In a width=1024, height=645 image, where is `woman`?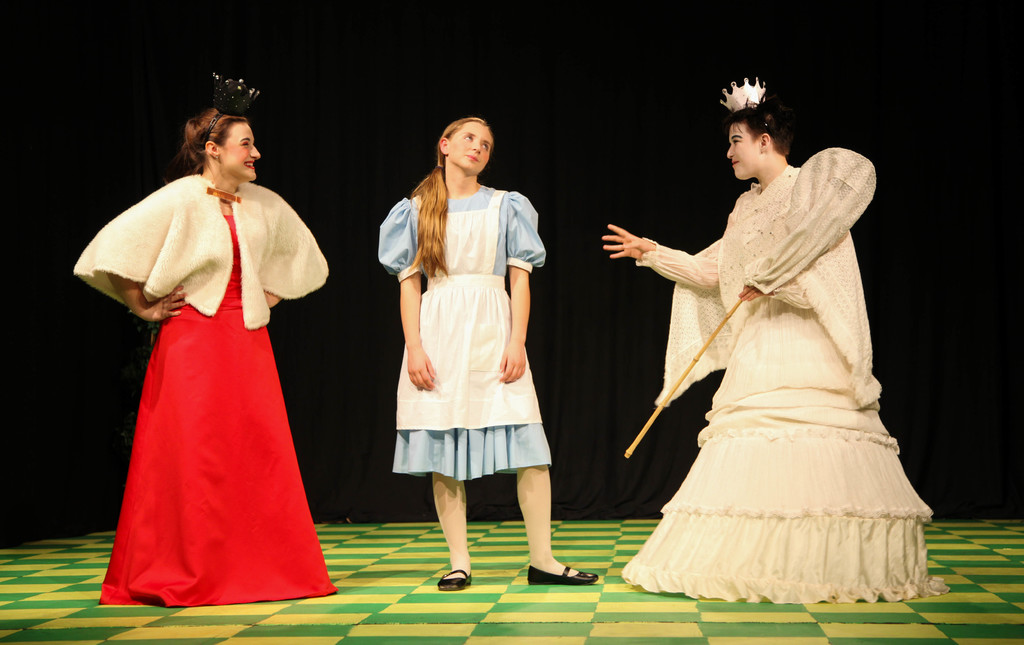
locate(72, 72, 340, 605).
